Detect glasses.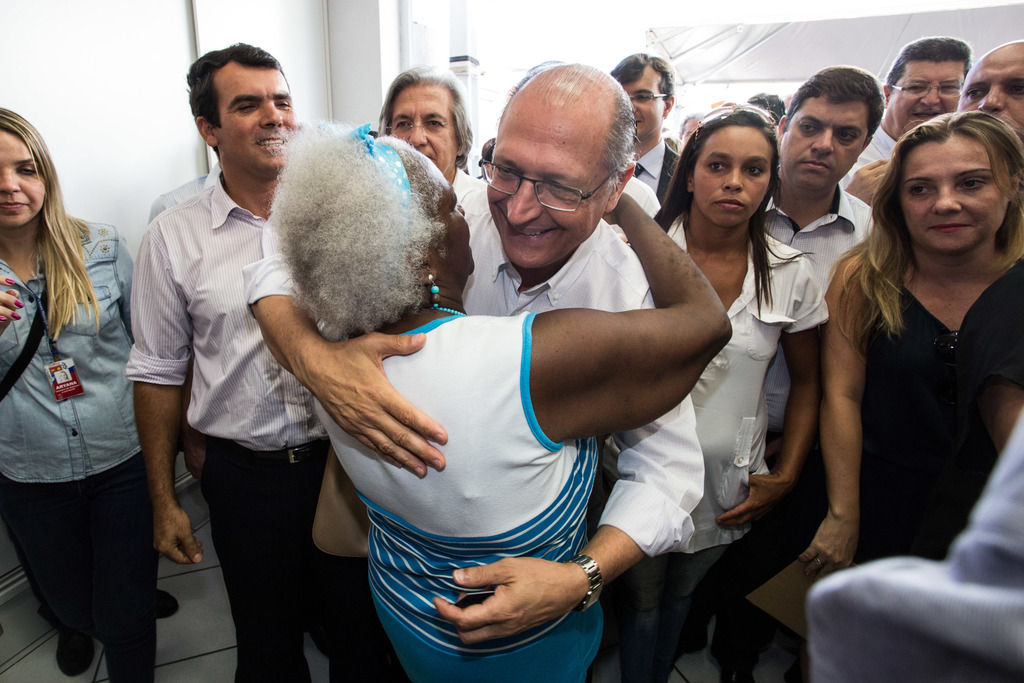
Detected at 680/101/783/146.
